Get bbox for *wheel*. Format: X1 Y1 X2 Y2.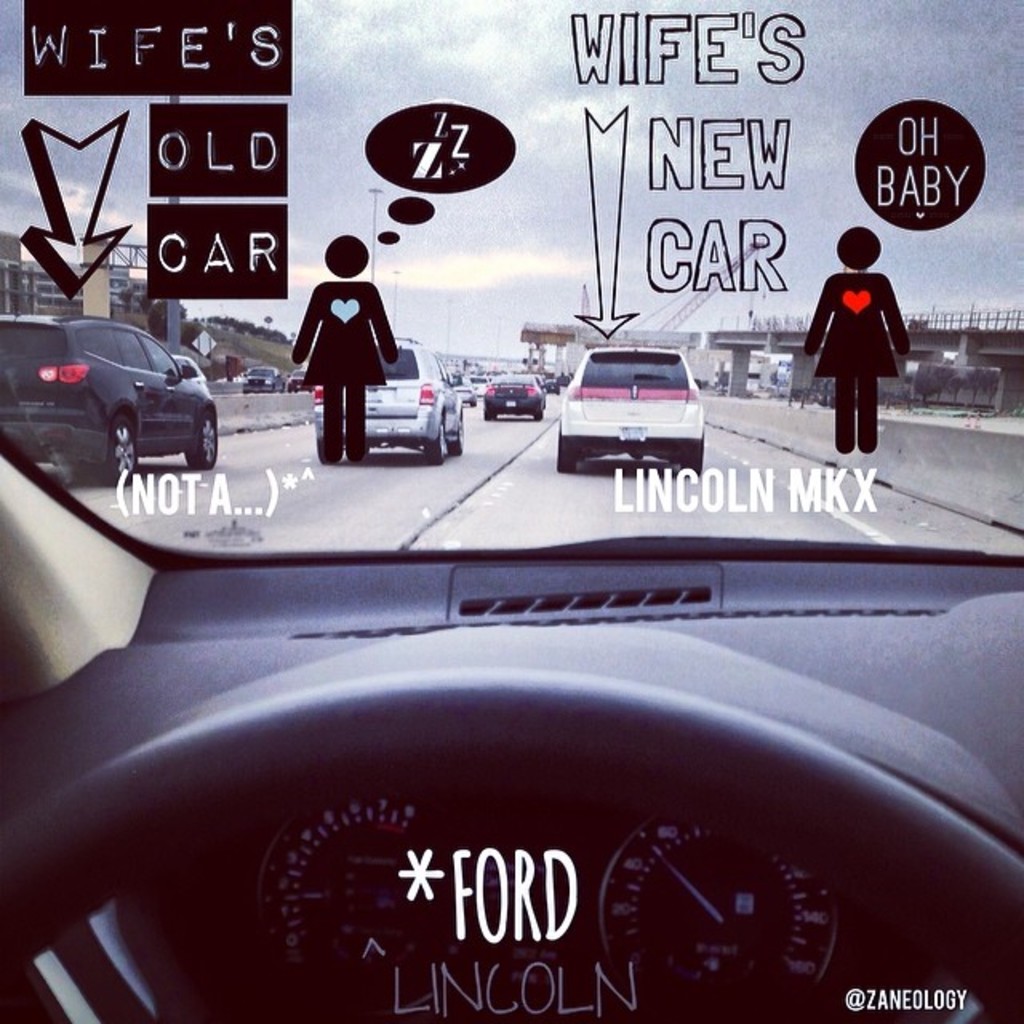
534 400 544 421.
